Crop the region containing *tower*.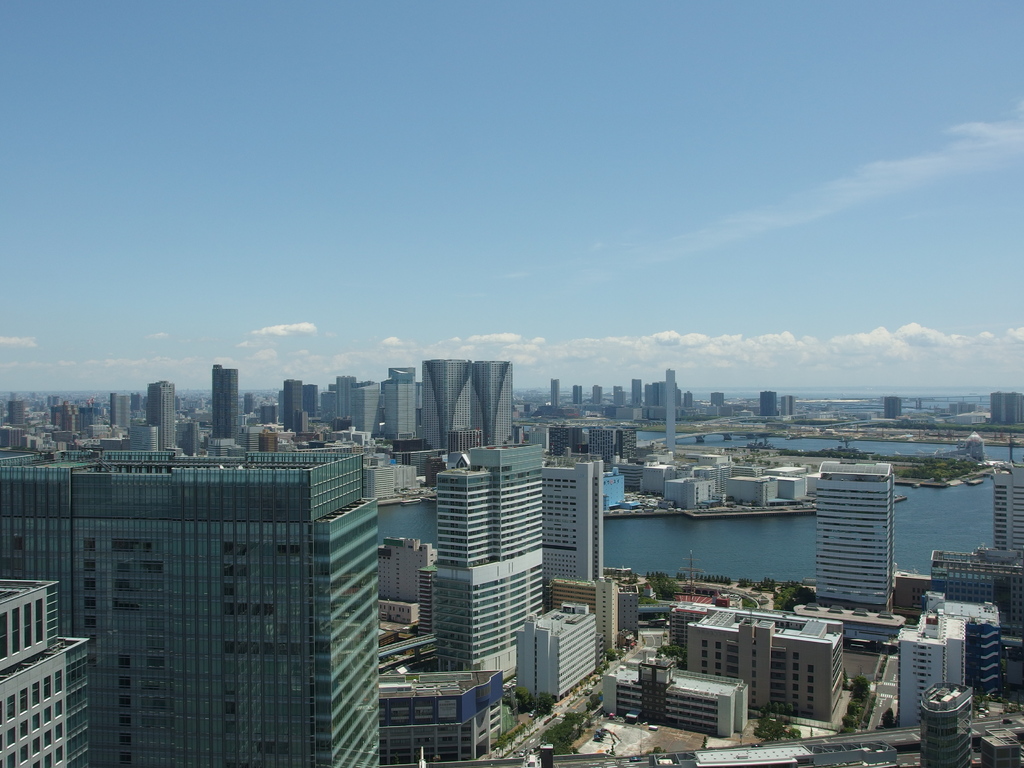
Crop region: <region>146, 383, 178, 453</region>.
